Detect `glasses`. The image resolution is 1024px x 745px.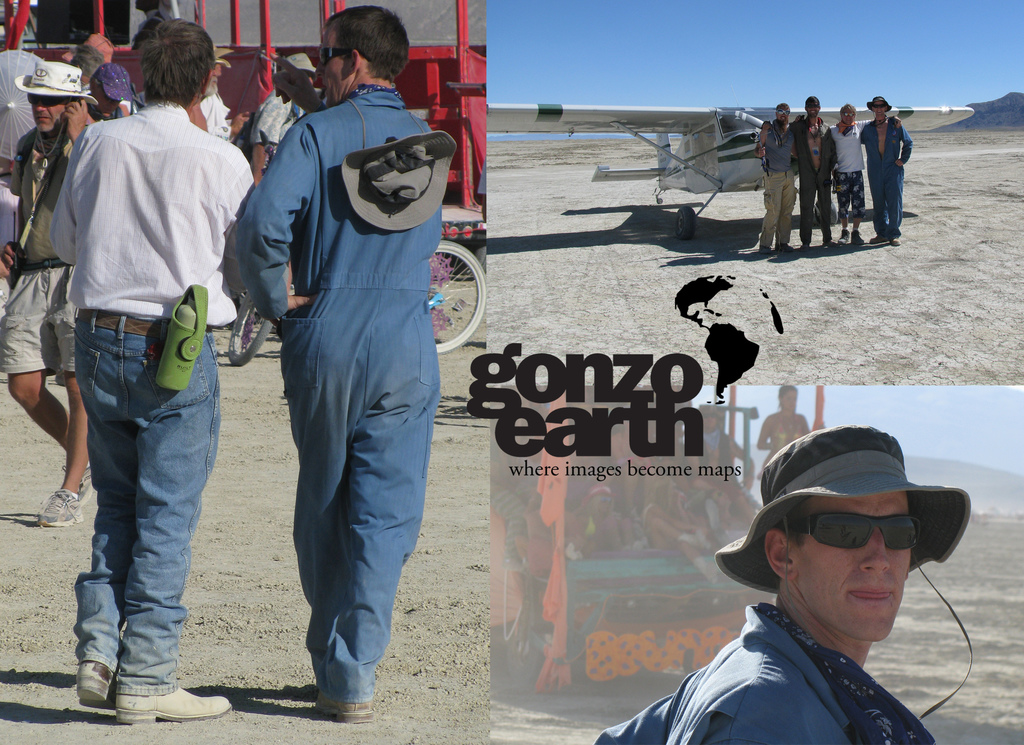
[870, 104, 890, 108].
